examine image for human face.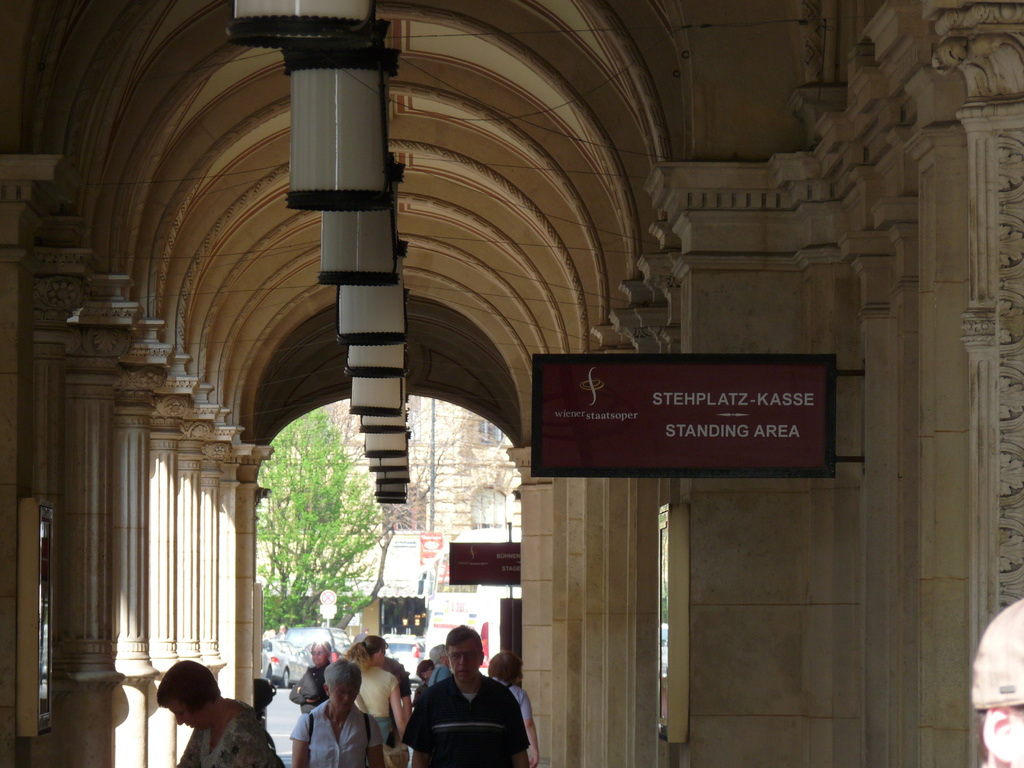
Examination result: 448,639,481,684.
